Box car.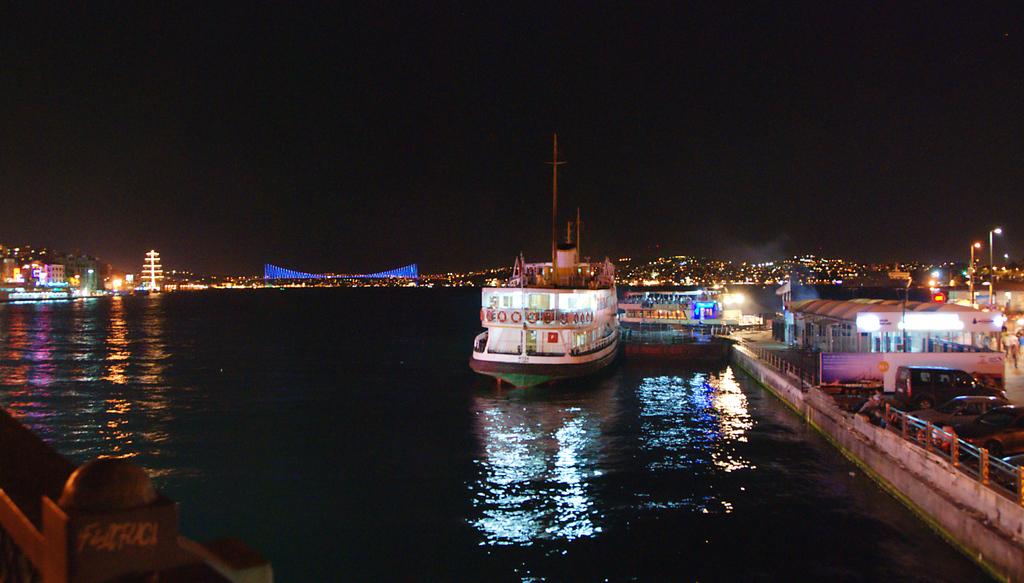
bbox=(893, 364, 1005, 409).
